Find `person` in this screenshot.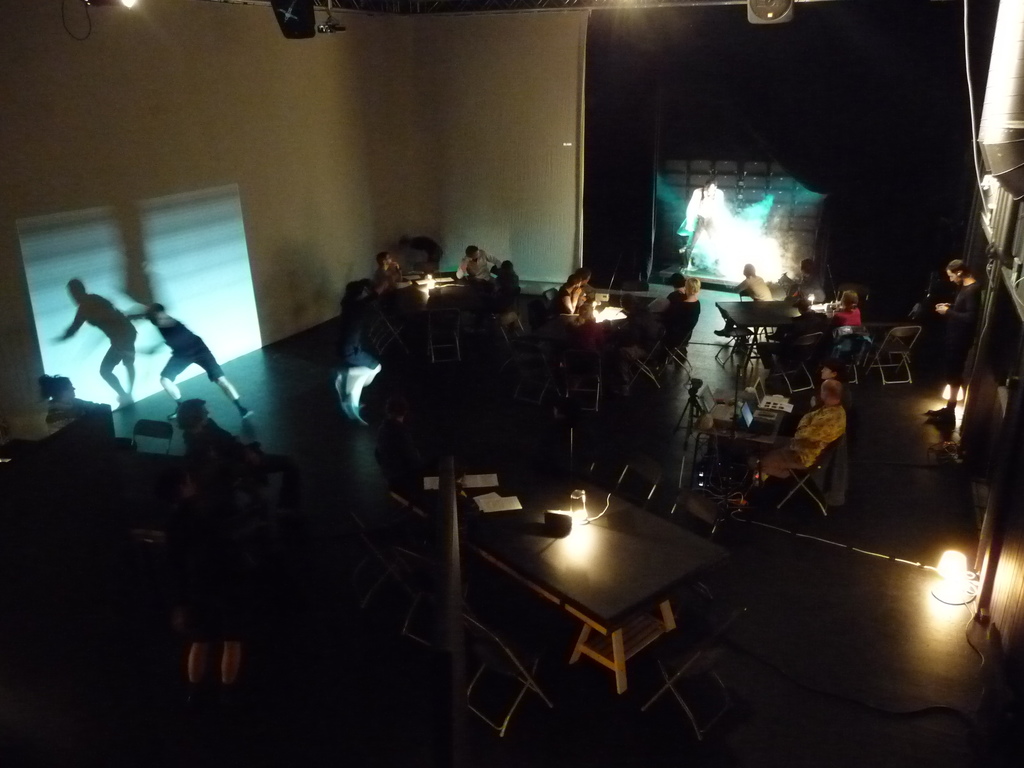
The bounding box for `person` is [816, 289, 861, 371].
